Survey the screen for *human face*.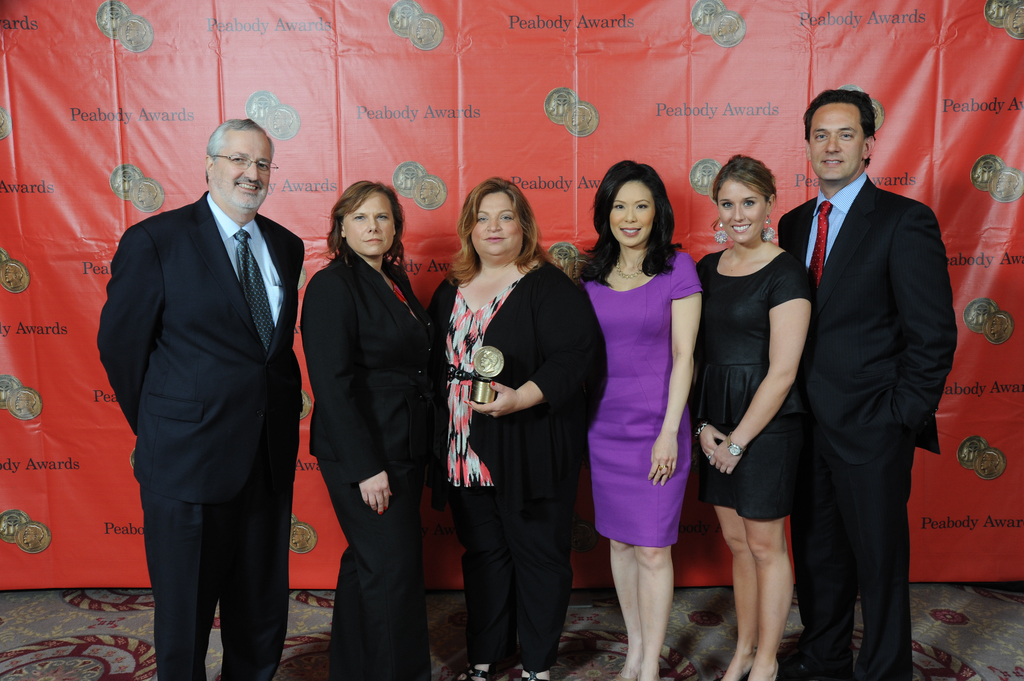
Survey found: (x1=612, y1=177, x2=656, y2=246).
